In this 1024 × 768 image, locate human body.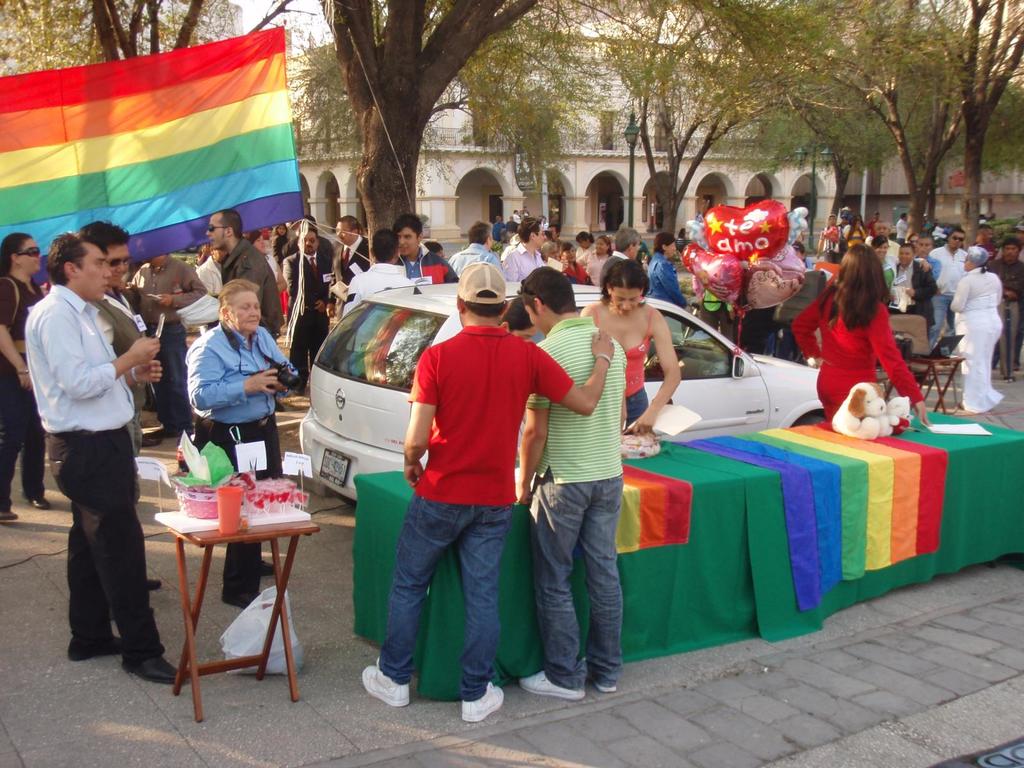
Bounding box: <bbox>187, 270, 312, 605</bbox>.
